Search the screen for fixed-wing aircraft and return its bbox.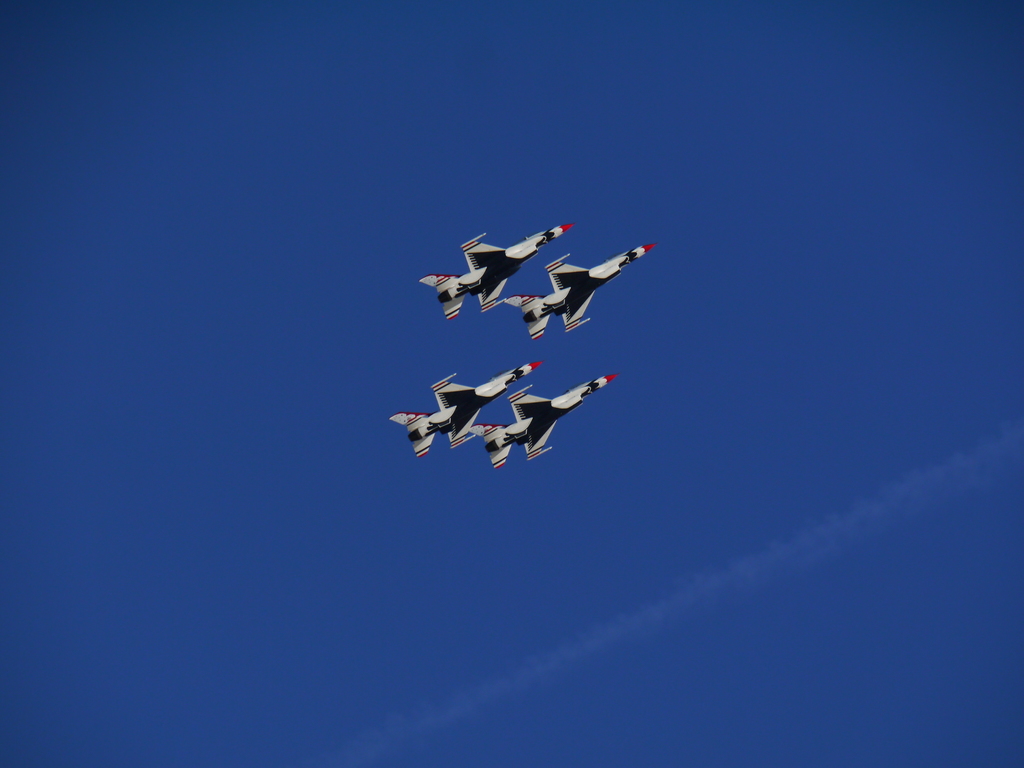
Found: box=[492, 243, 657, 337].
